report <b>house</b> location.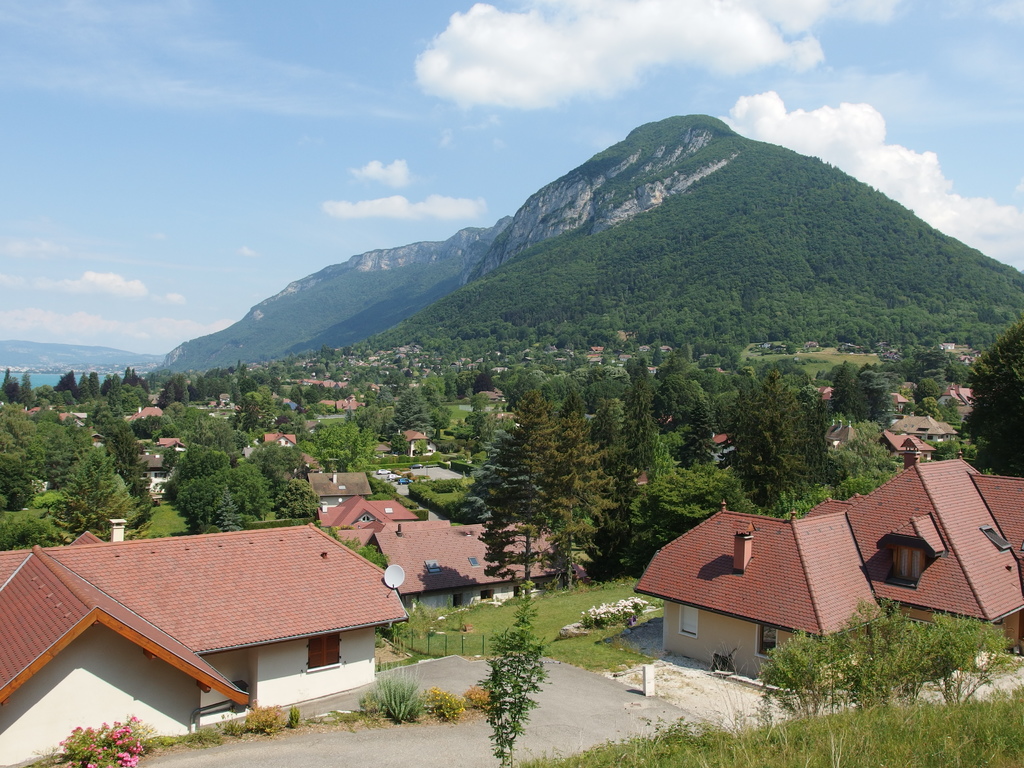
Report: (369,436,399,454).
